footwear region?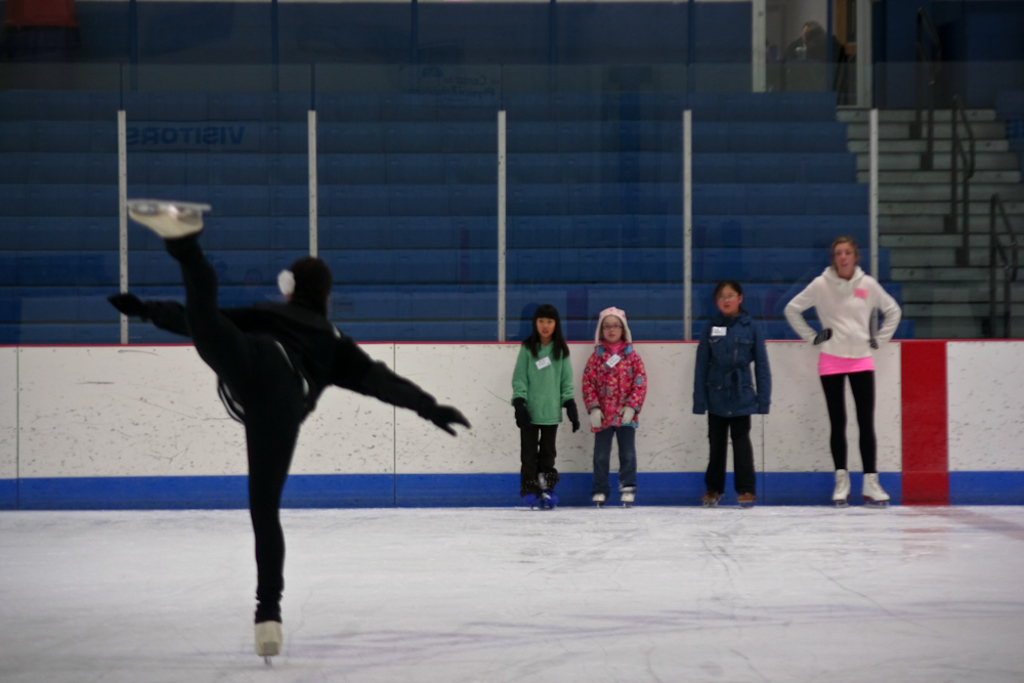
l=591, t=492, r=602, b=504
